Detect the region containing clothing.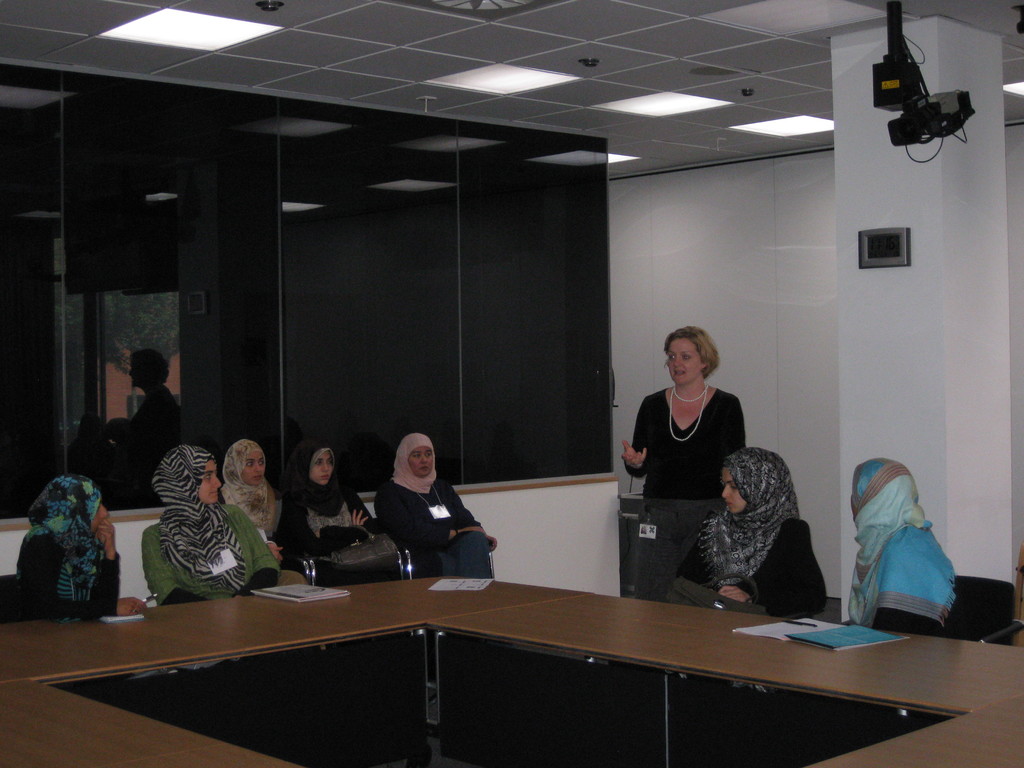
Rect(674, 518, 826, 614).
